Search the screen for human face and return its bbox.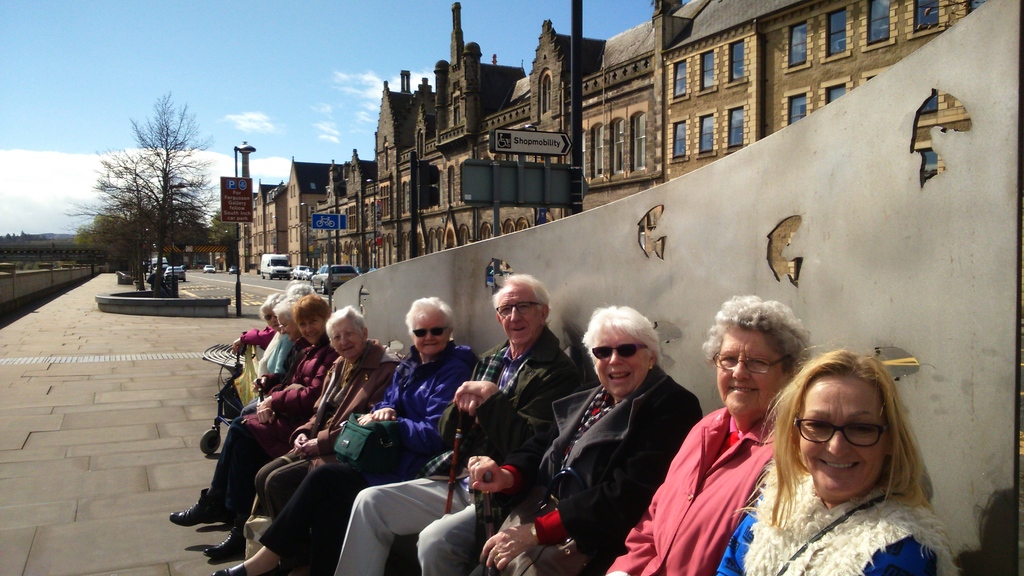
Found: (left=331, top=320, right=362, bottom=360).
